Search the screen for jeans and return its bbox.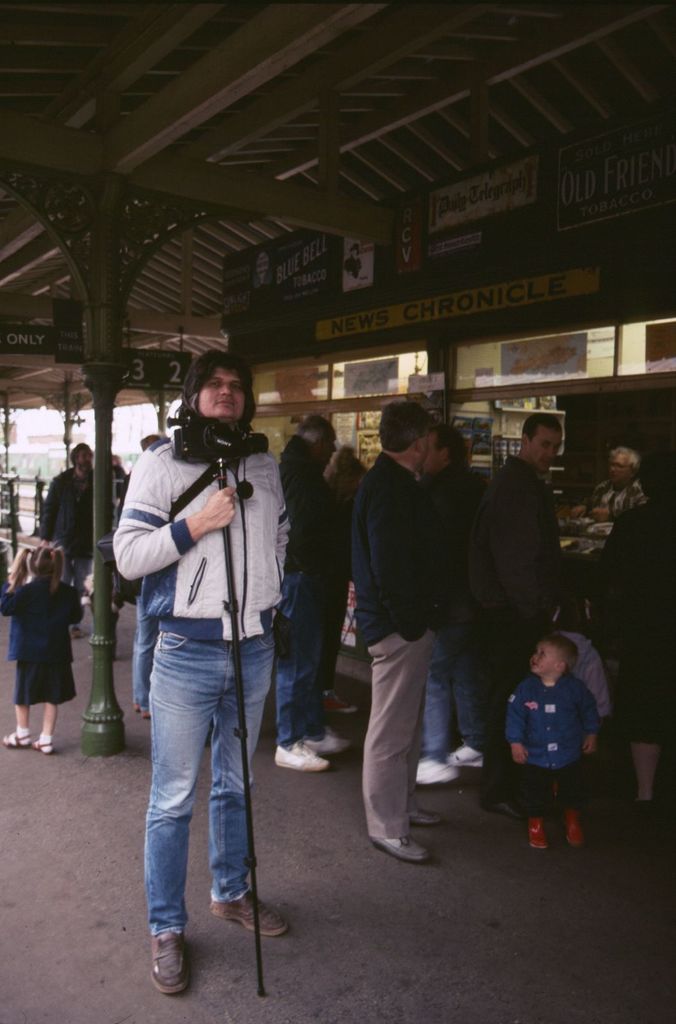
Found: {"x1": 141, "y1": 616, "x2": 261, "y2": 928}.
